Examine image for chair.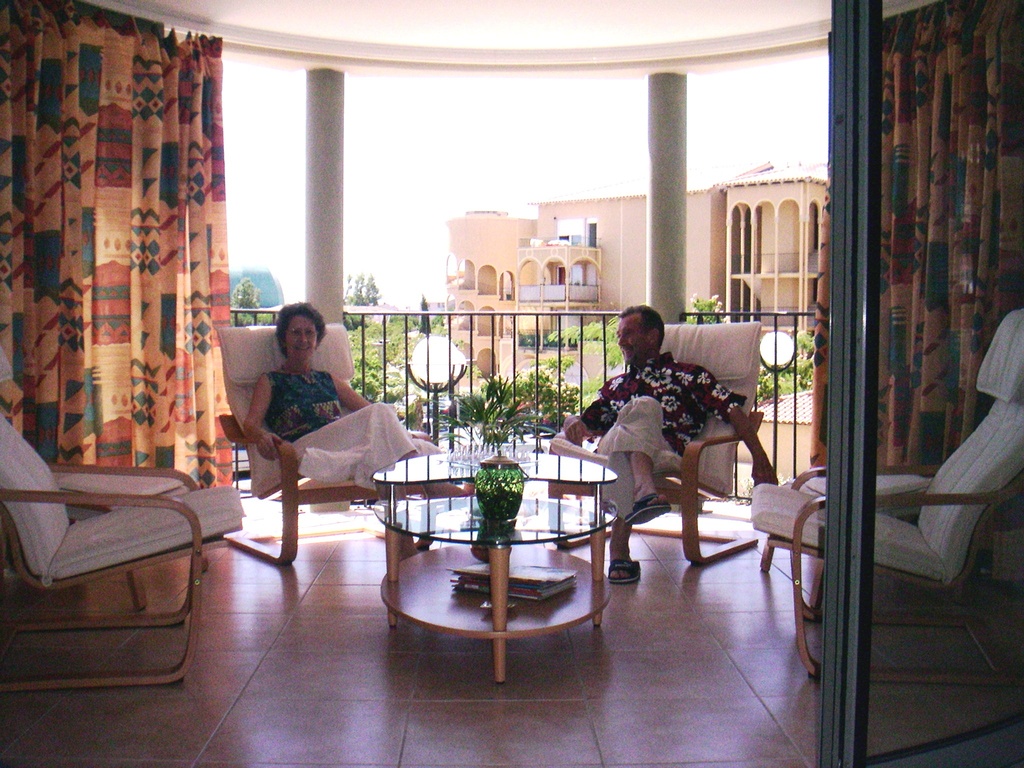
Examination result: <box>569,365,747,584</box>.
